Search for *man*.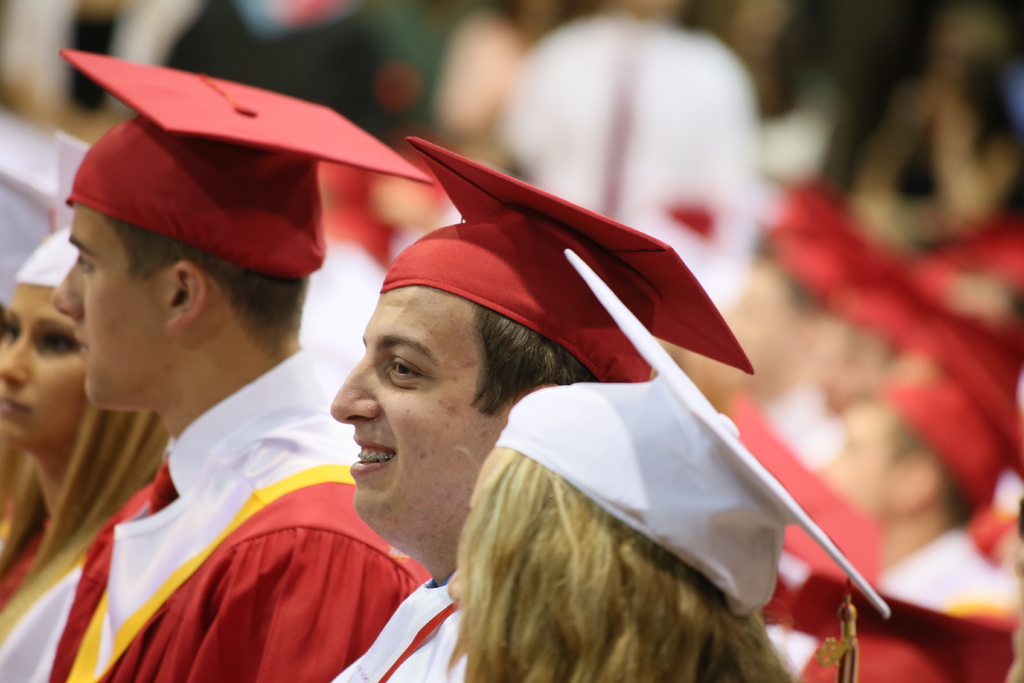
Found at 320/131/758/682.
